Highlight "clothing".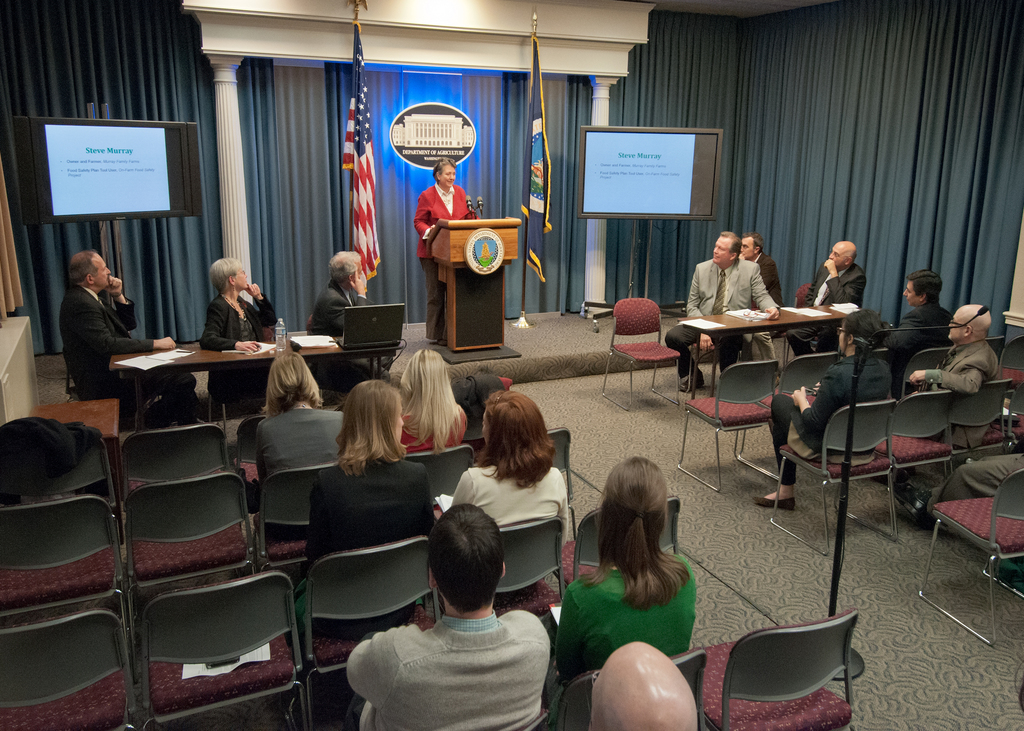
Highlighted region: 307 453 433 643.
